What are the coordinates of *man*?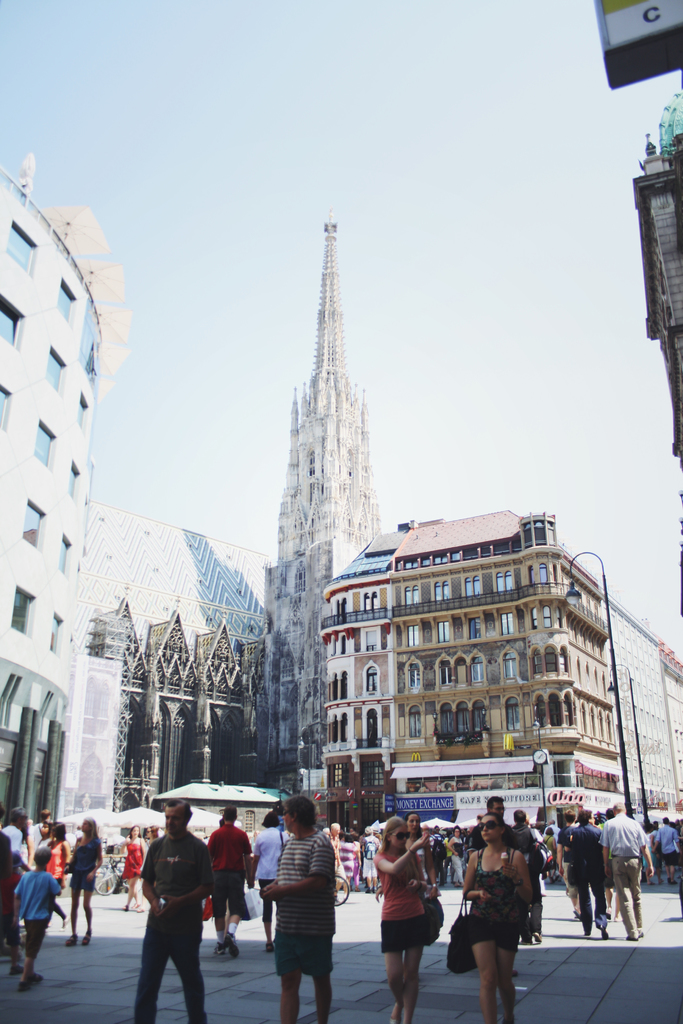
box=[206, 805, 257, 964].
